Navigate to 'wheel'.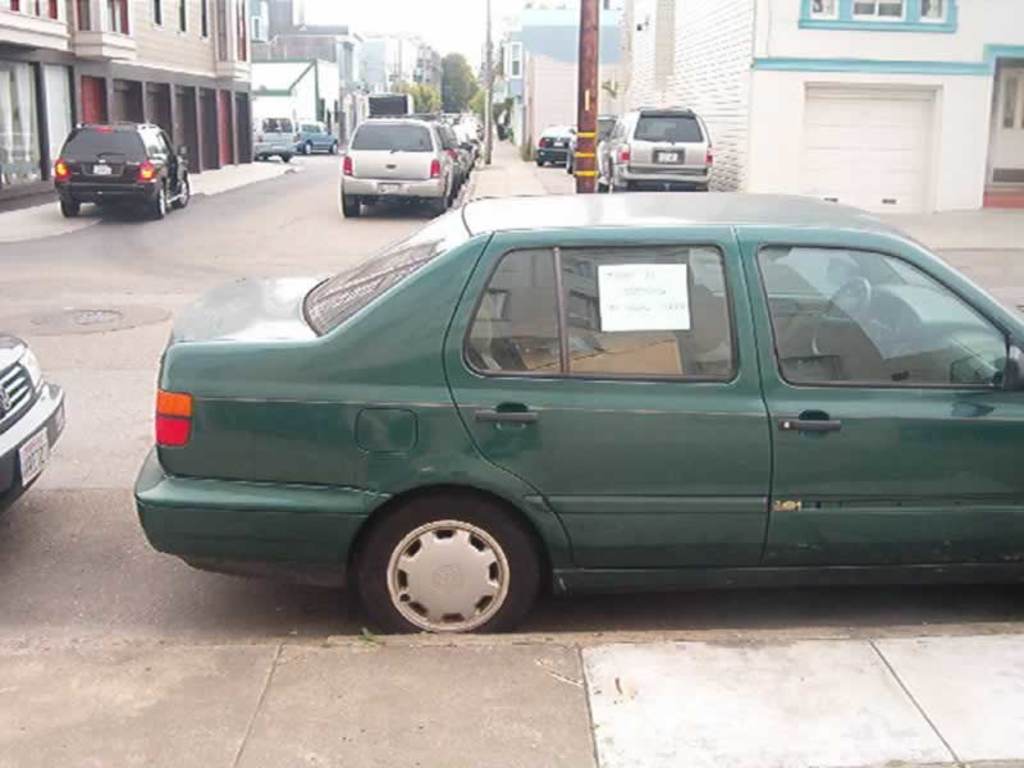
Navigation target: 605 180 622 192.
